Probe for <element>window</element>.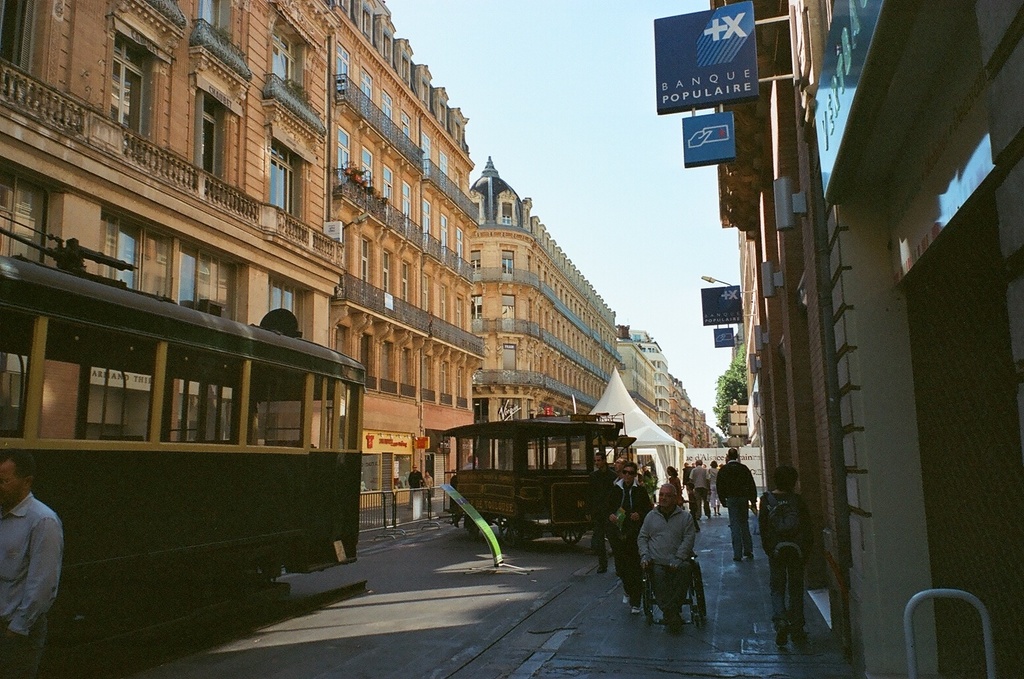
Probe result: bbox(0, 0, 48, 103).
